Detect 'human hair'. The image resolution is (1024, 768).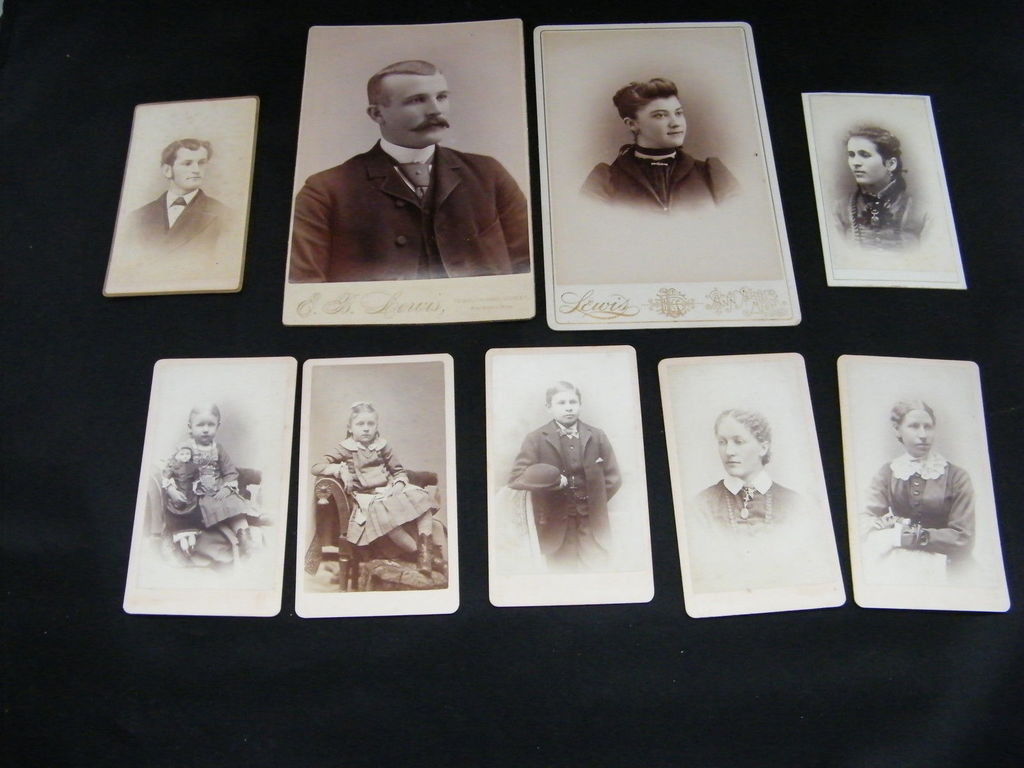
pyautogui.locateOnScreen(158, 135, 214, 168).
